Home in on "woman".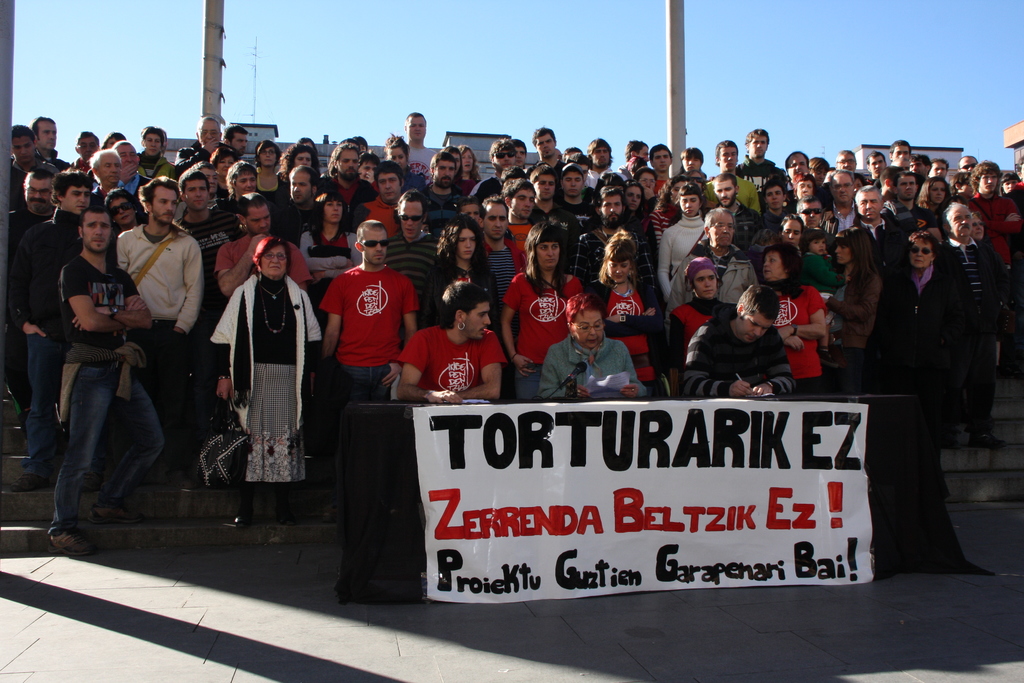
Homed in at 436/218/499/320.
